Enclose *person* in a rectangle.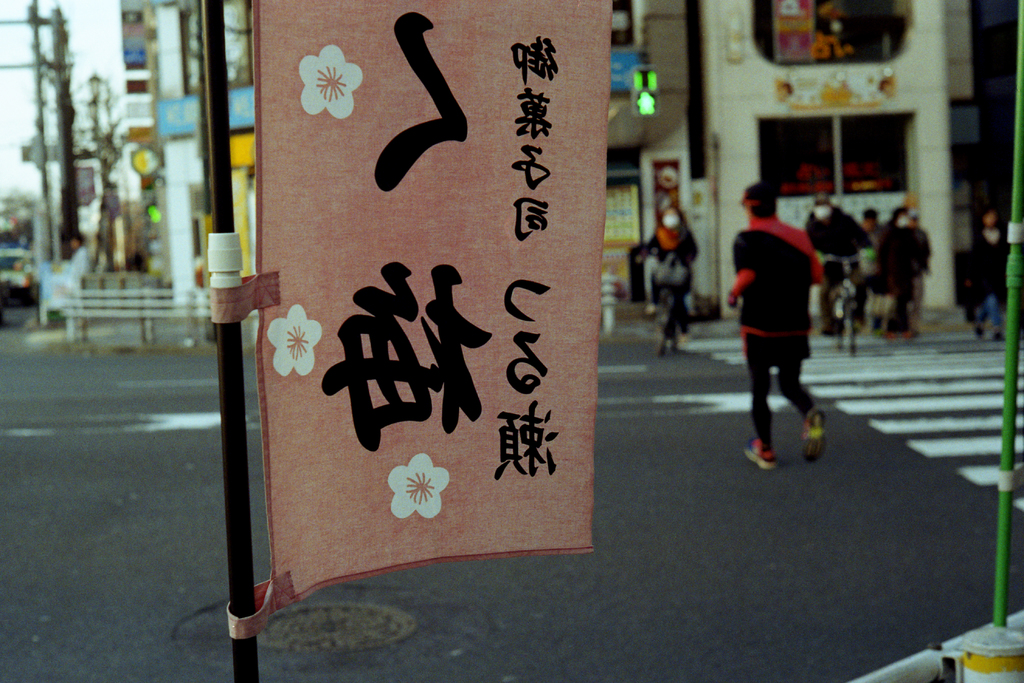
rect(966, 210, 1009, 343).
